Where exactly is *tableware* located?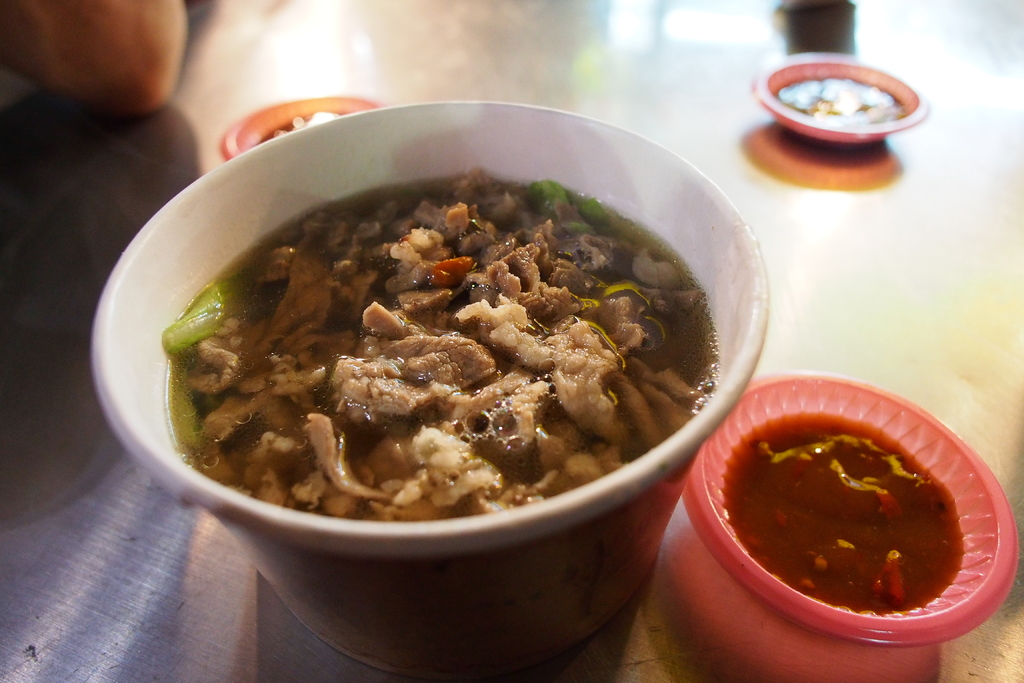
Its bounding box is rect(93, 99, 774, 682).
